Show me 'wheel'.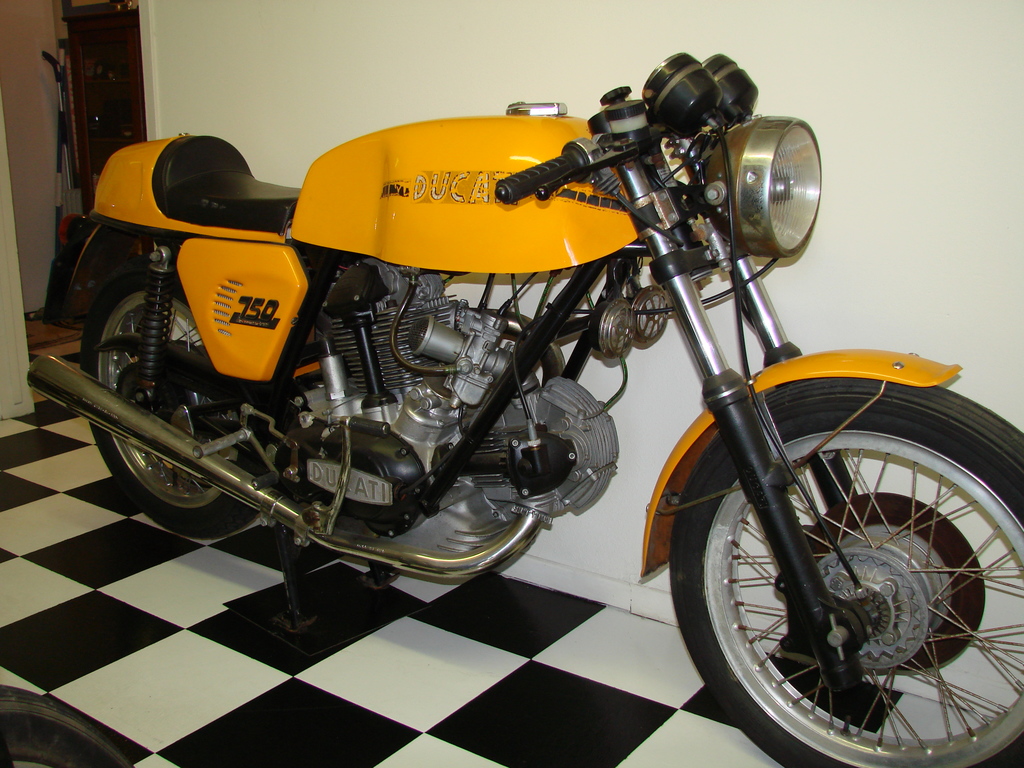
'wheel' is here: (left=671, top=379, right=1023, bottom=767).
